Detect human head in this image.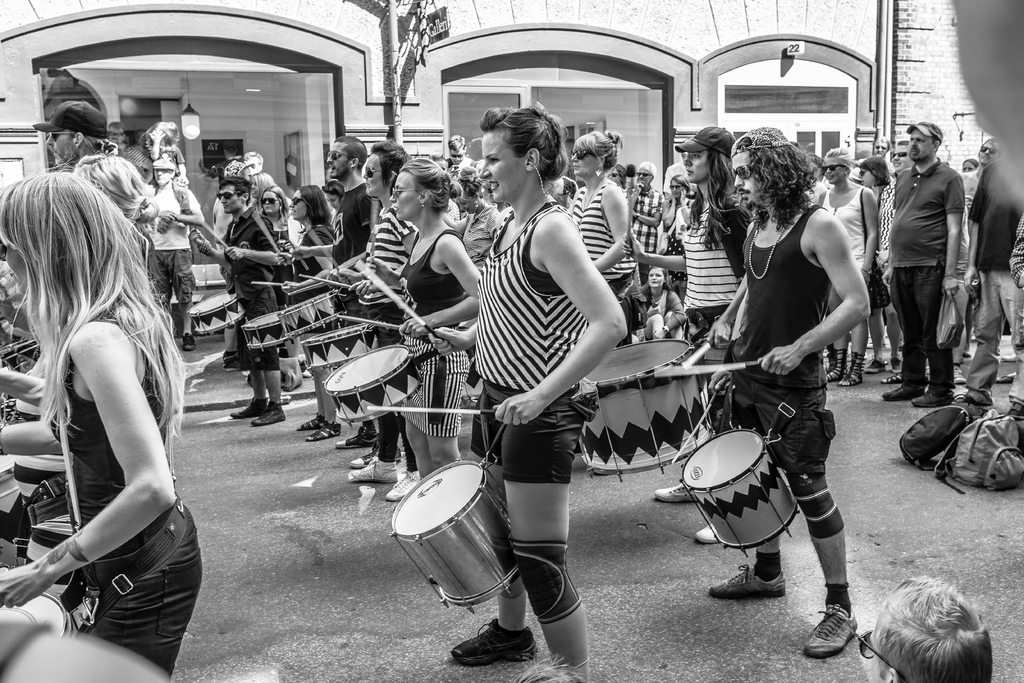
Detection: (326,135,370,179).
